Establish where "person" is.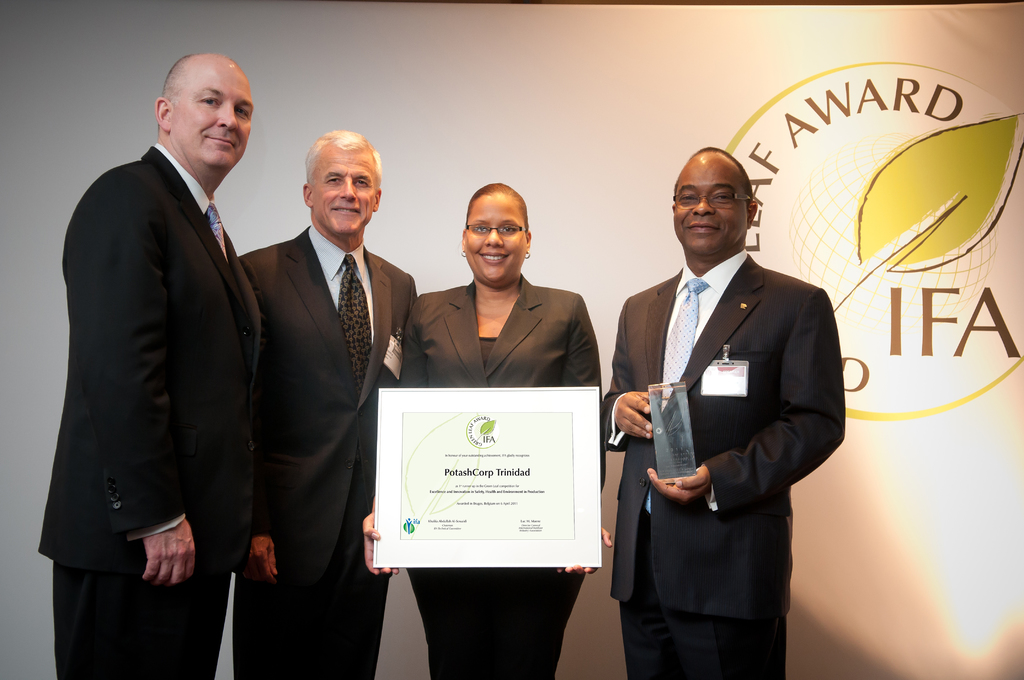
Established at (362, 181, 612, 679).
